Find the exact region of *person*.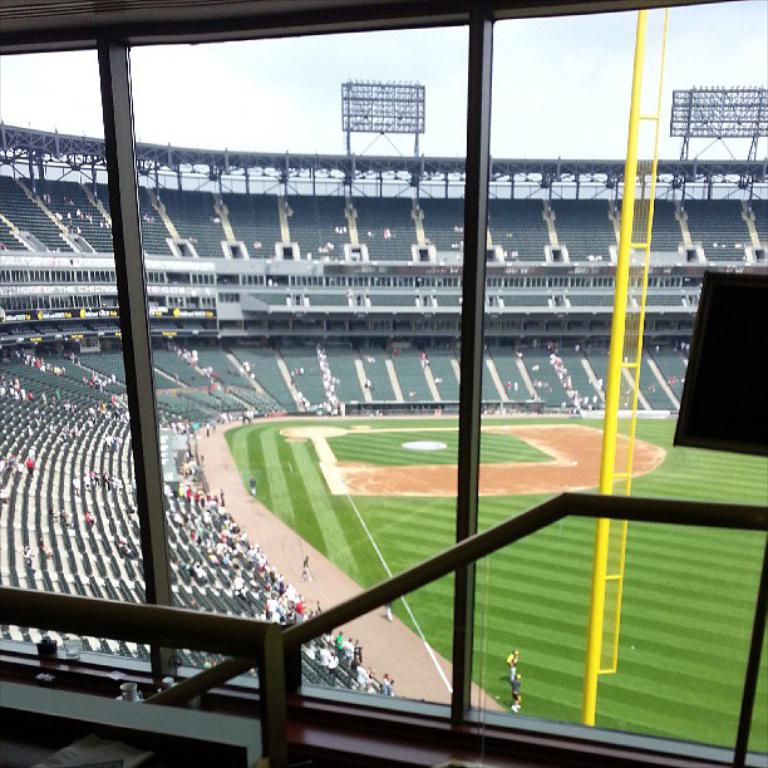
Exact region: [x1=28, y1=389, x2=40, y2=405].
